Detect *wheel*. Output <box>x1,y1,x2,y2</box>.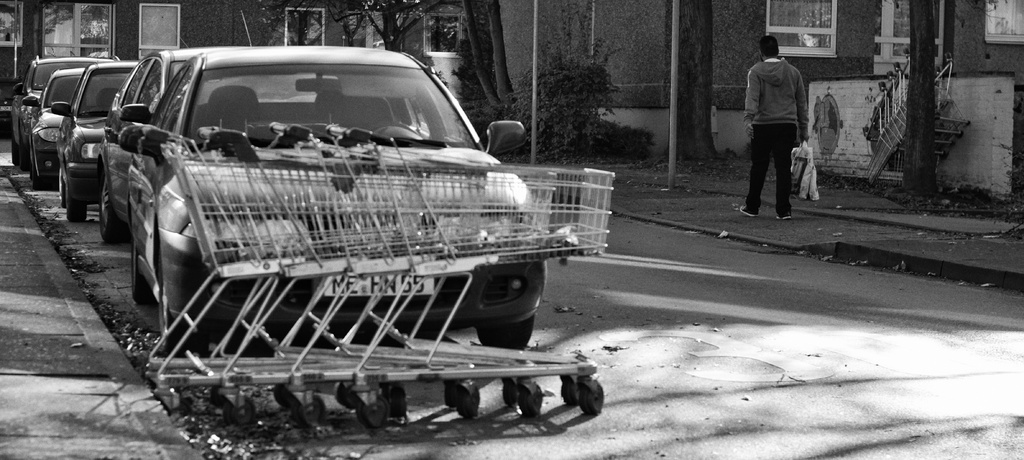
<box>156,297,194,350</box>.
